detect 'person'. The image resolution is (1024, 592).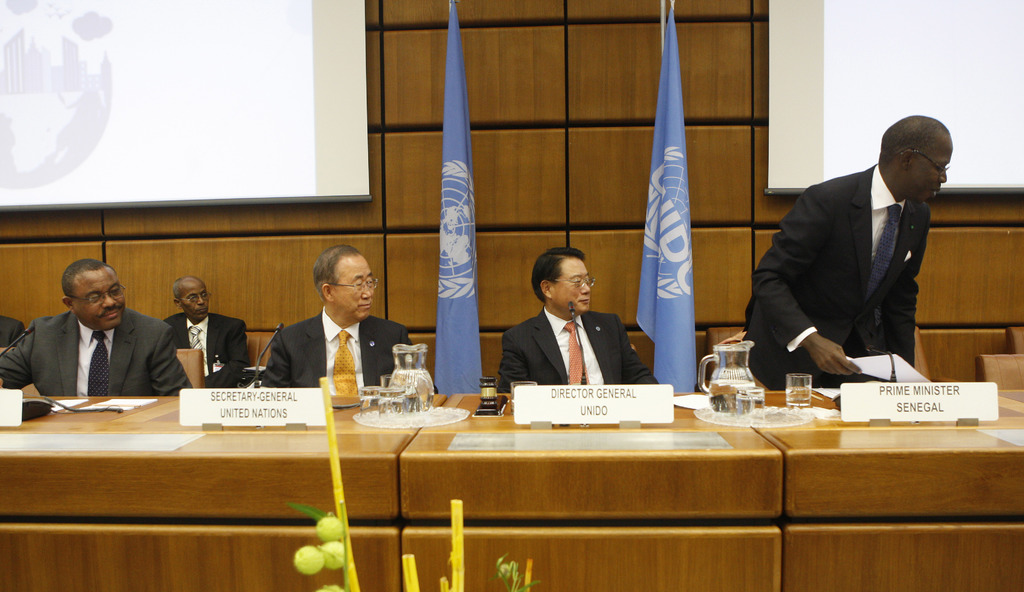
Rect(494, 248, 665, 393).
